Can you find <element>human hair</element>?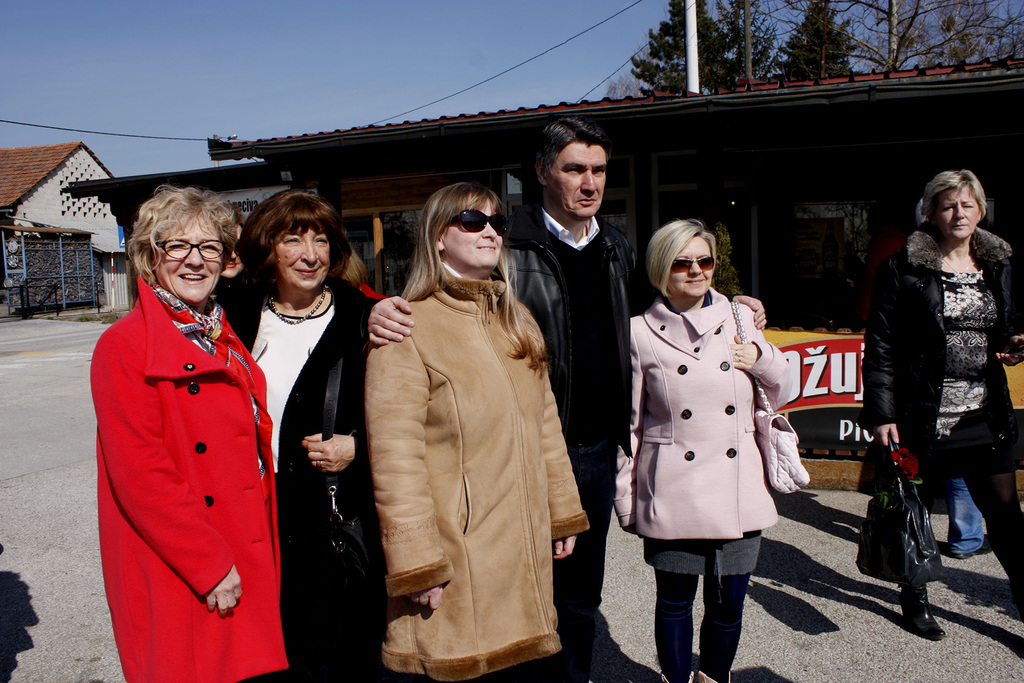
Yes, bounding box: <region>236, 188, 350, 302</region>.
